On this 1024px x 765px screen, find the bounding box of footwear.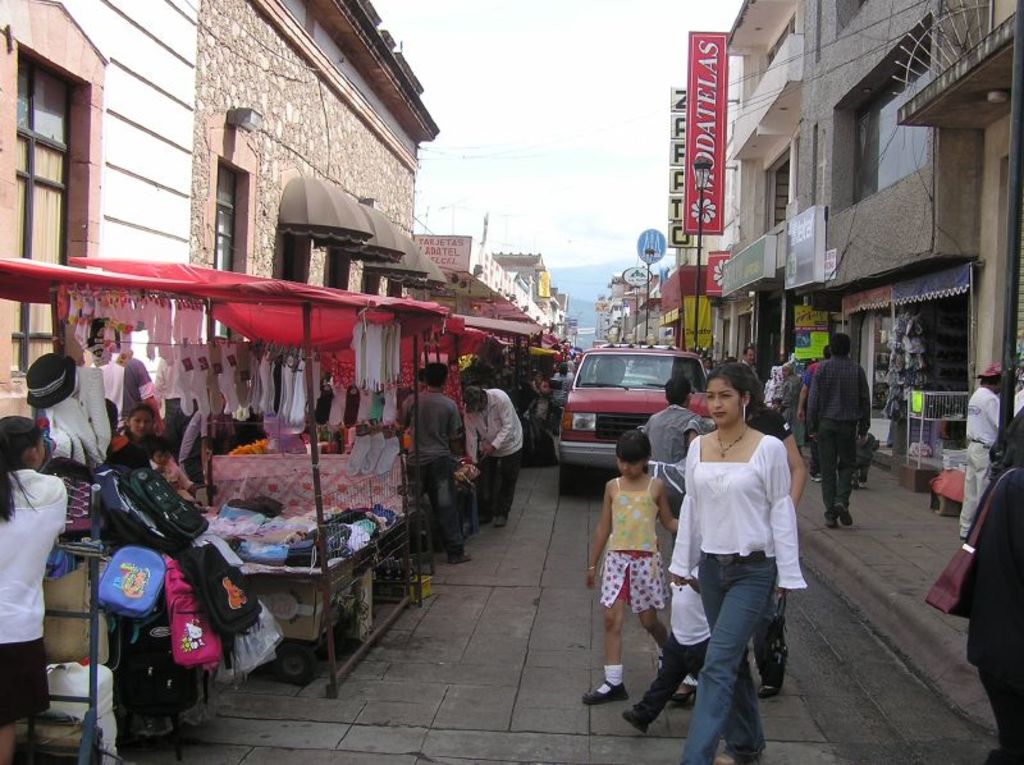
Bounding box: (x1=733, y1=738, x2=751, y2=764).
